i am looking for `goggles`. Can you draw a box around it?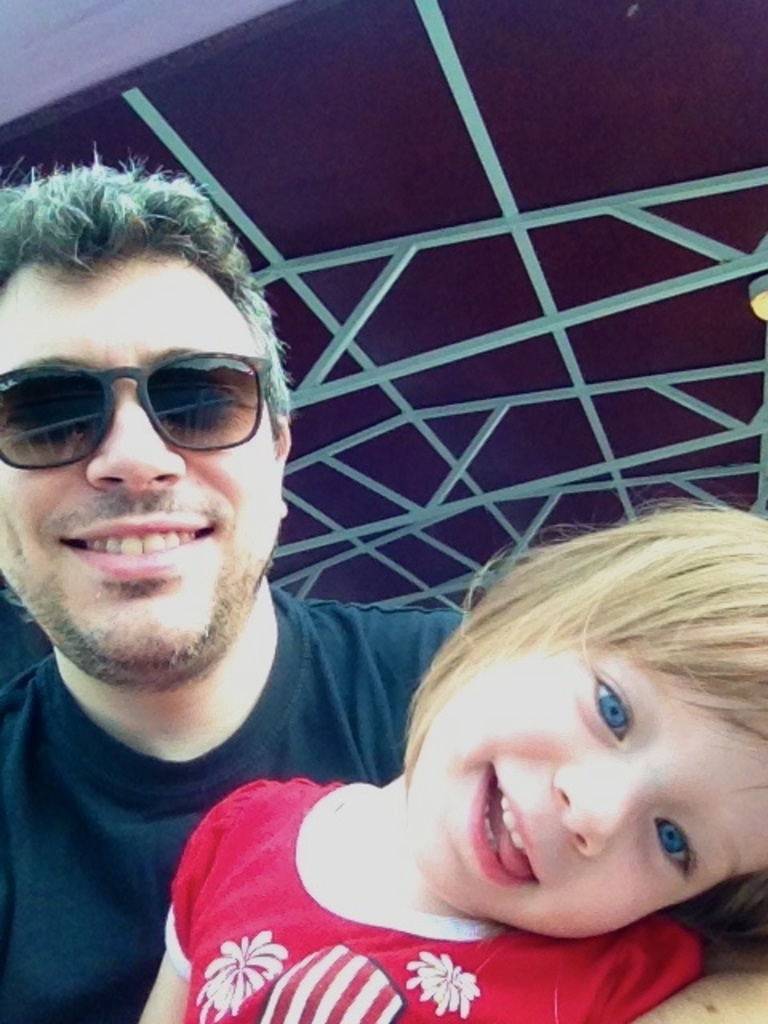
Sure, the bounding box is box=[0, 347, 290, 470].
